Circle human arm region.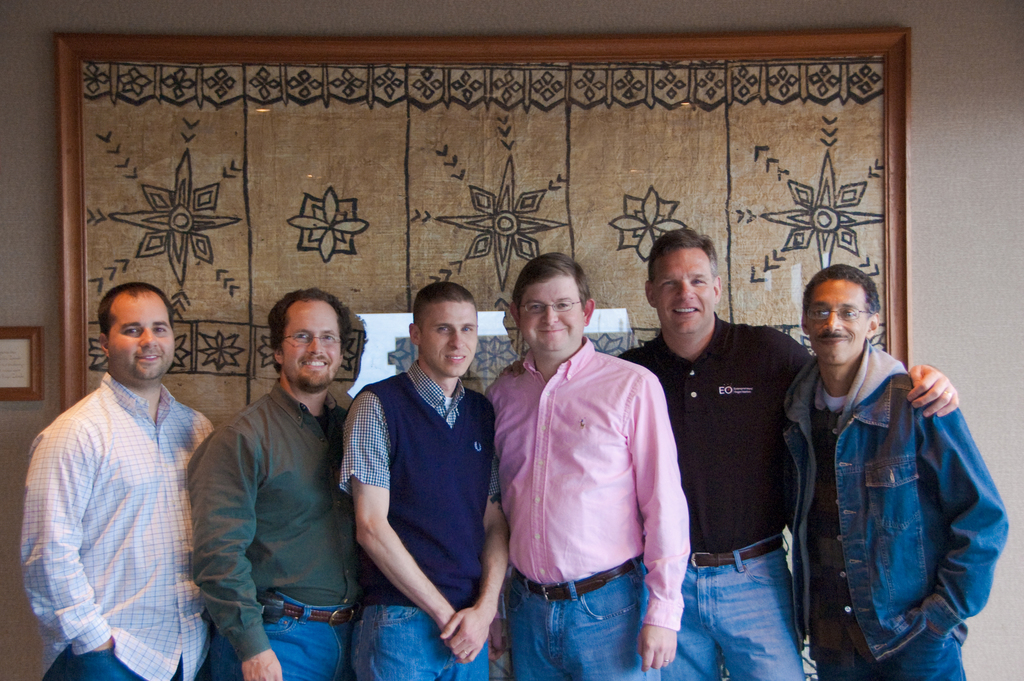
Region: {"left": 638, "top": 368, "right": 693, "bottom": 669}.
